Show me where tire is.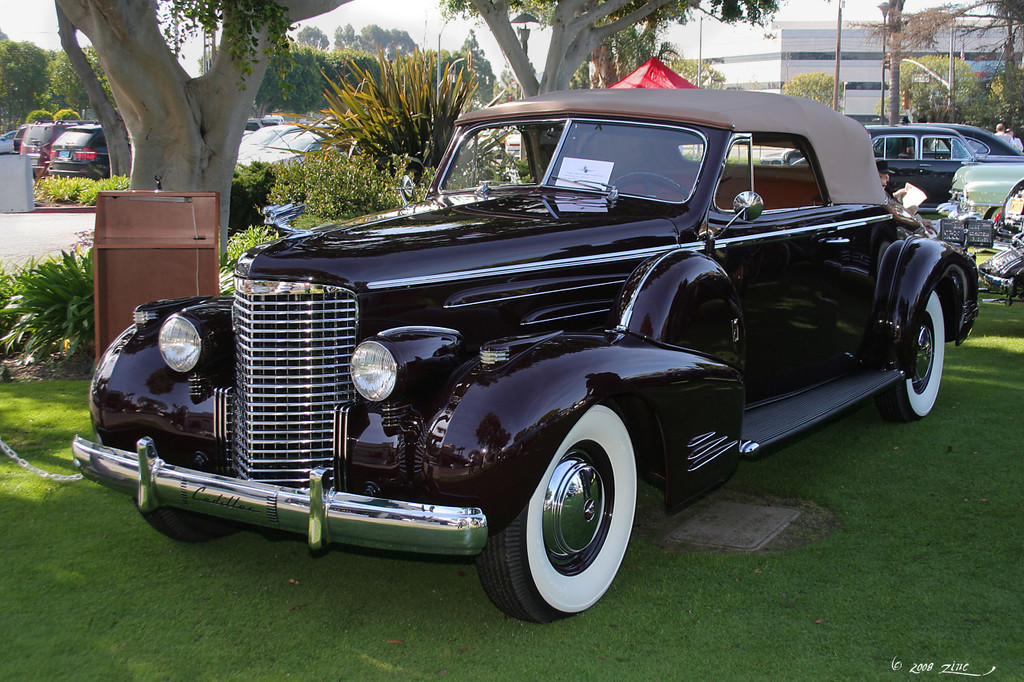
tire is at locate(494, 427, 637, 624).
